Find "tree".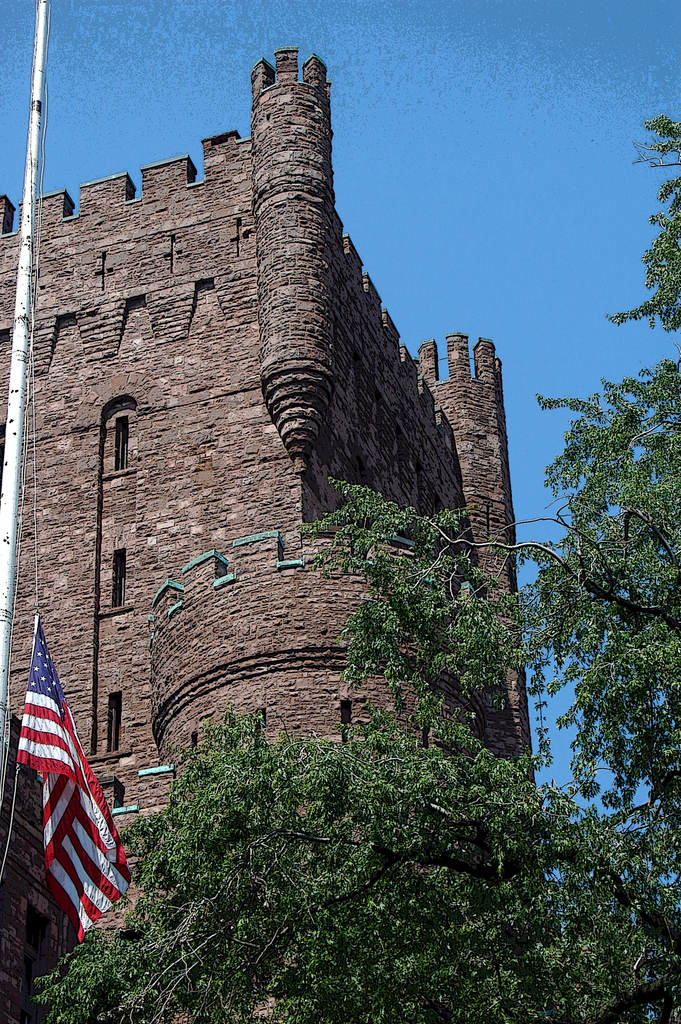
box(44, 109, 680, 1023).
